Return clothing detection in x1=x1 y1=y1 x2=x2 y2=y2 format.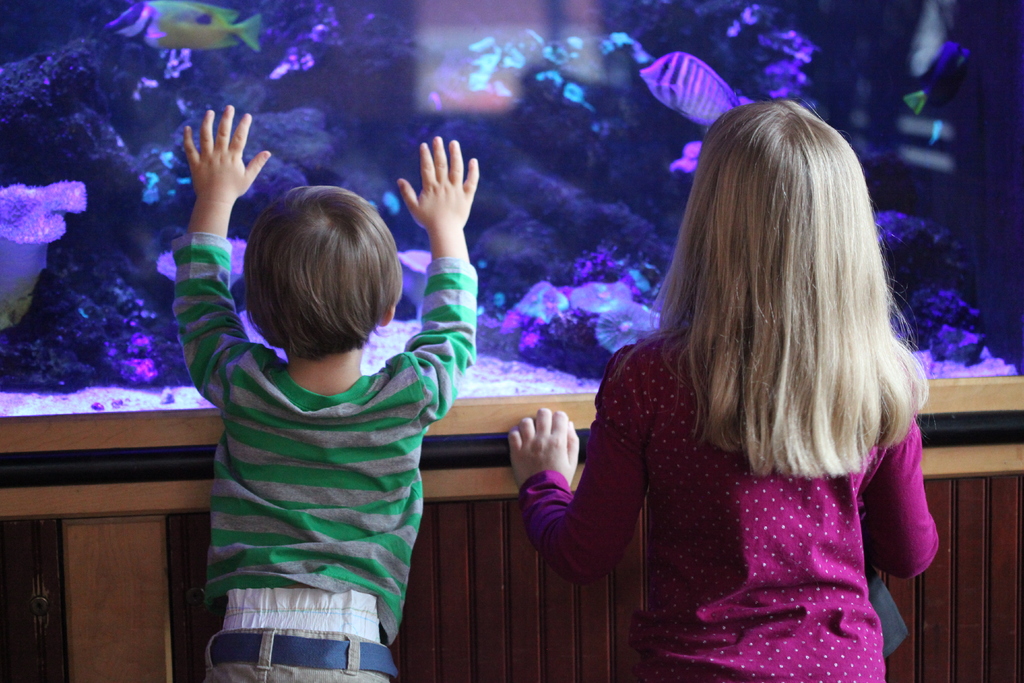
x1=526 y1=324 x2=941 y2=675.
